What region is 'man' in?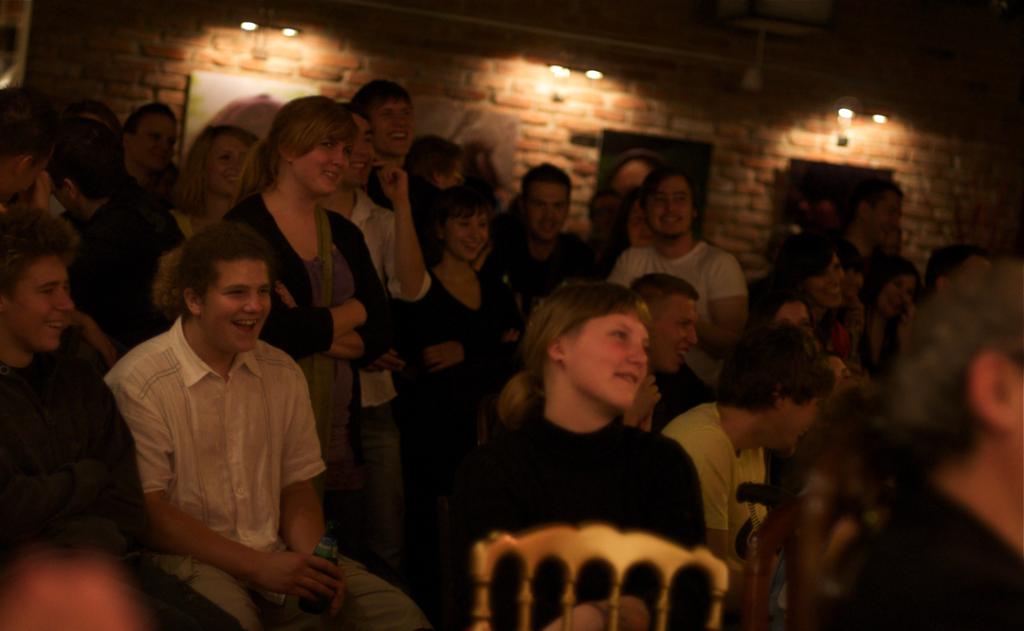
355:79:411:208.
